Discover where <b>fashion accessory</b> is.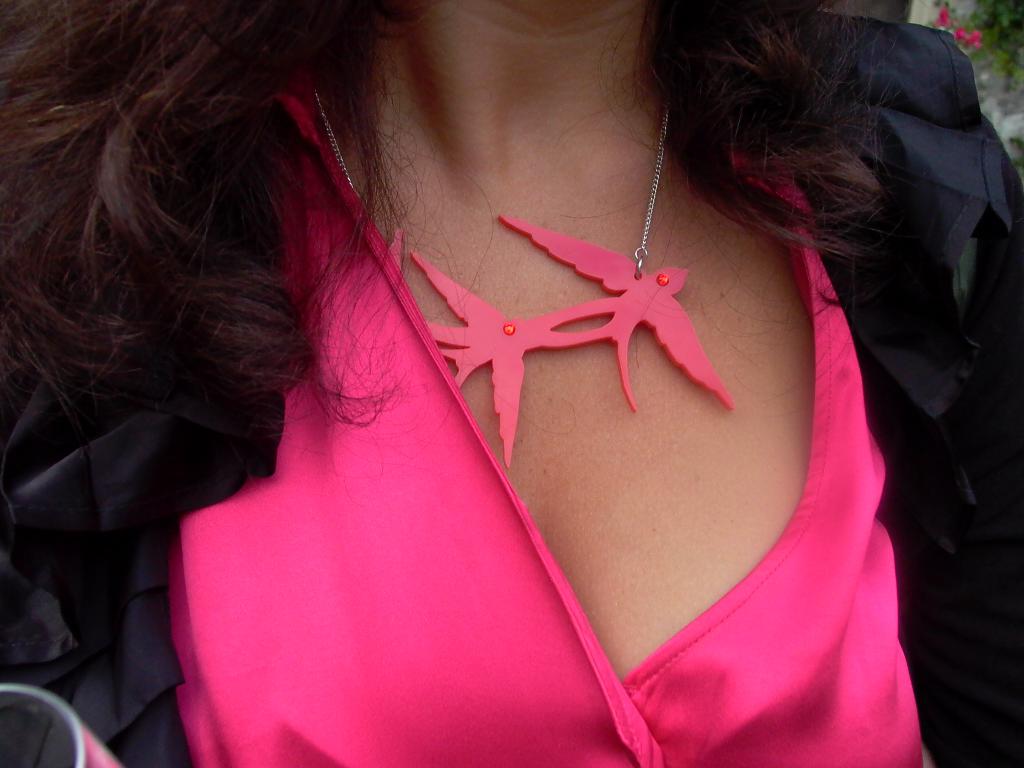
Discovered at {"left": 311, "top": 68, "right": 735, "bottom": 470}.
